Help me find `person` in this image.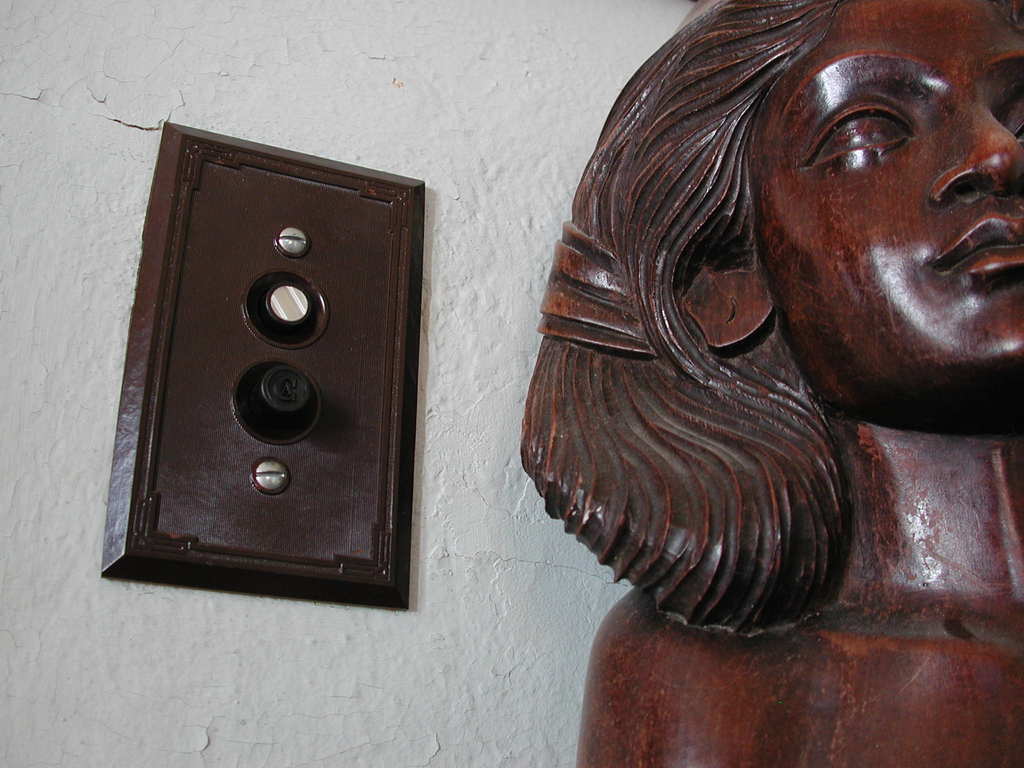
Found it: select_region(517, 0, 1023, 767).
